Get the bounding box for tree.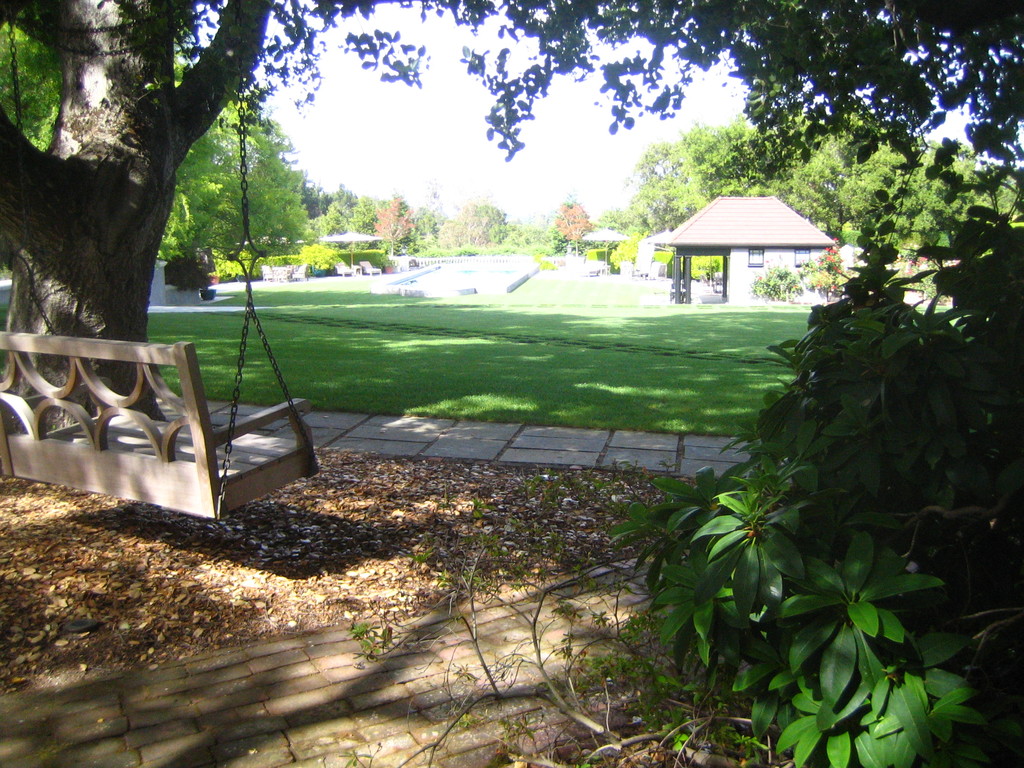
bbox=(624, 120, 927, 228).
